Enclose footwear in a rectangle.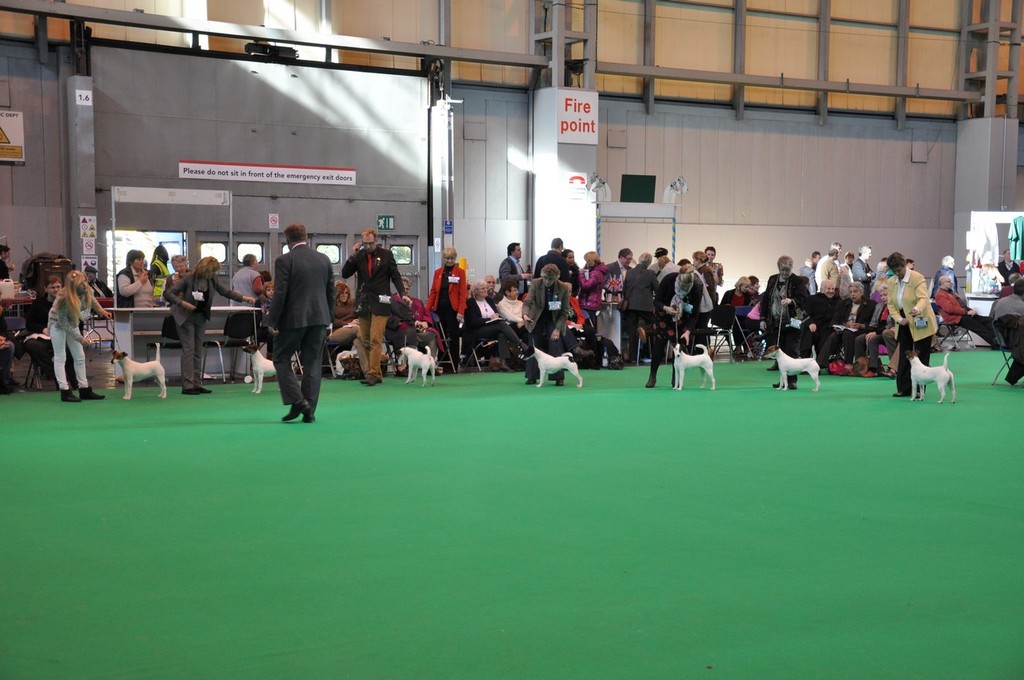
bbox=(773, 377, 798, 389).
